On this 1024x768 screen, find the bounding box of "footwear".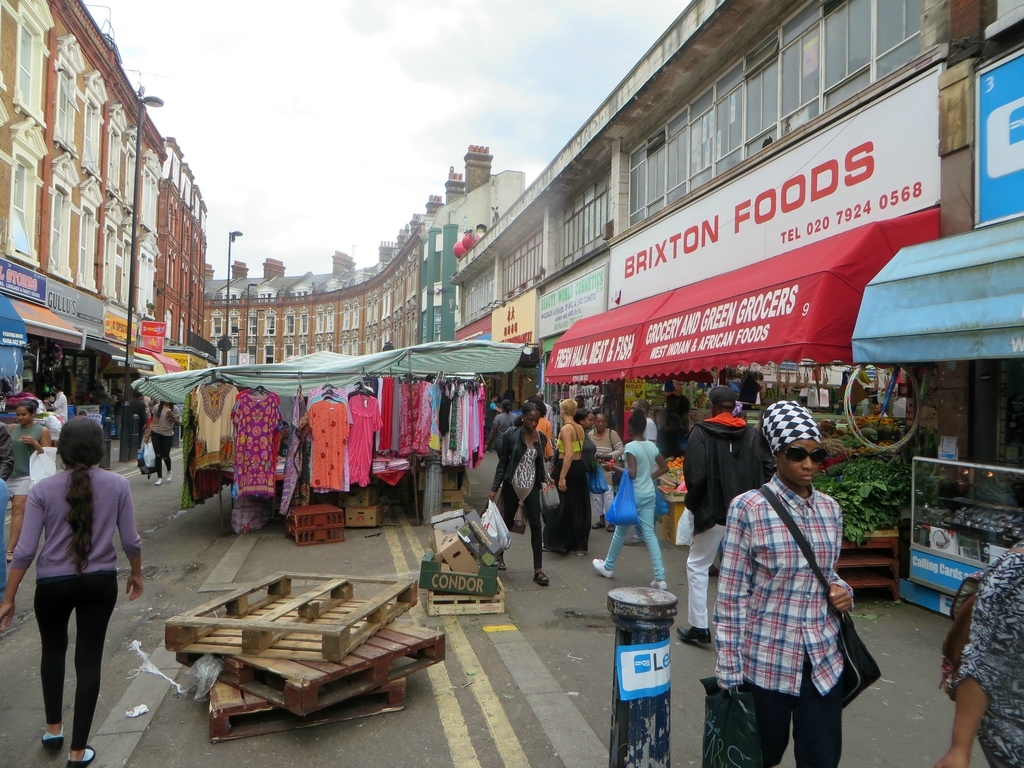
Bounding box: <box>624,536,645,545</box>.
